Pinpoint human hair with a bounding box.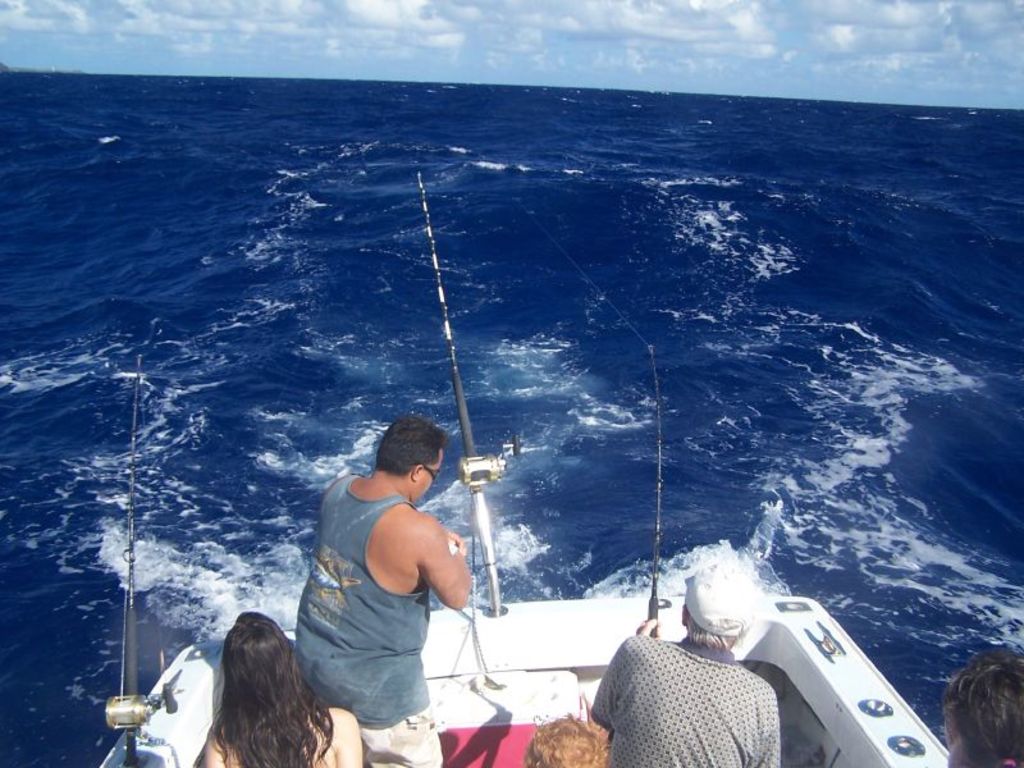
{"left": 940, "top": 652, "right": 1023, "bottom": 767}.
